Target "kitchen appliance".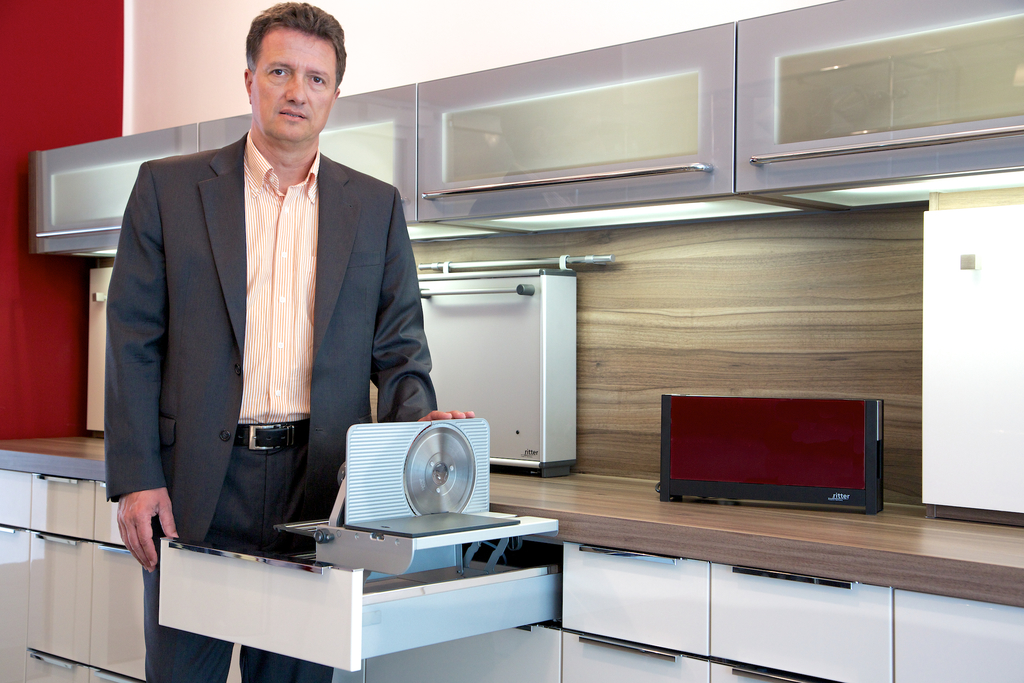
Target region: bbox=(279, 418, 566, 569).
